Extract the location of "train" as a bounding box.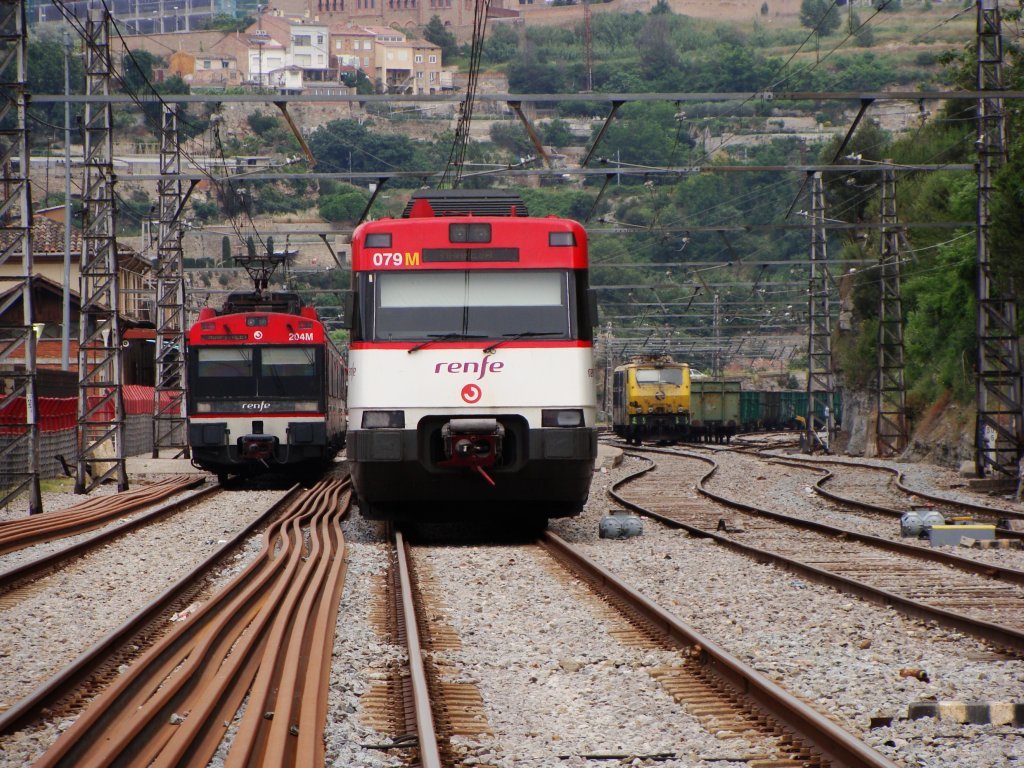
bbox=(613, 350, 841, 440).
